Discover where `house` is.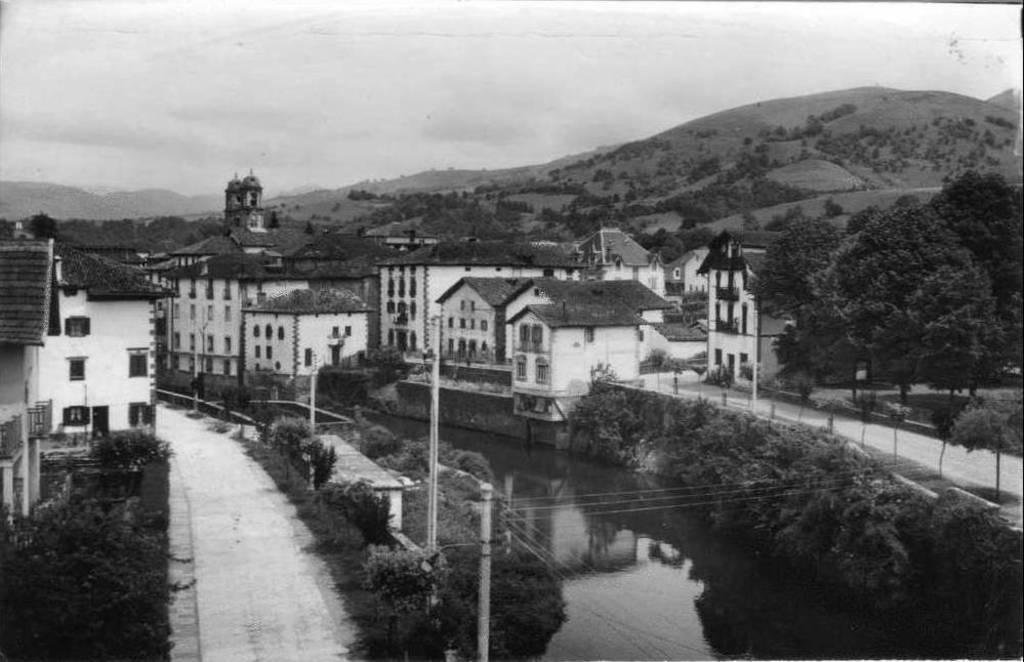
Discovered at 40:246:177:444.
